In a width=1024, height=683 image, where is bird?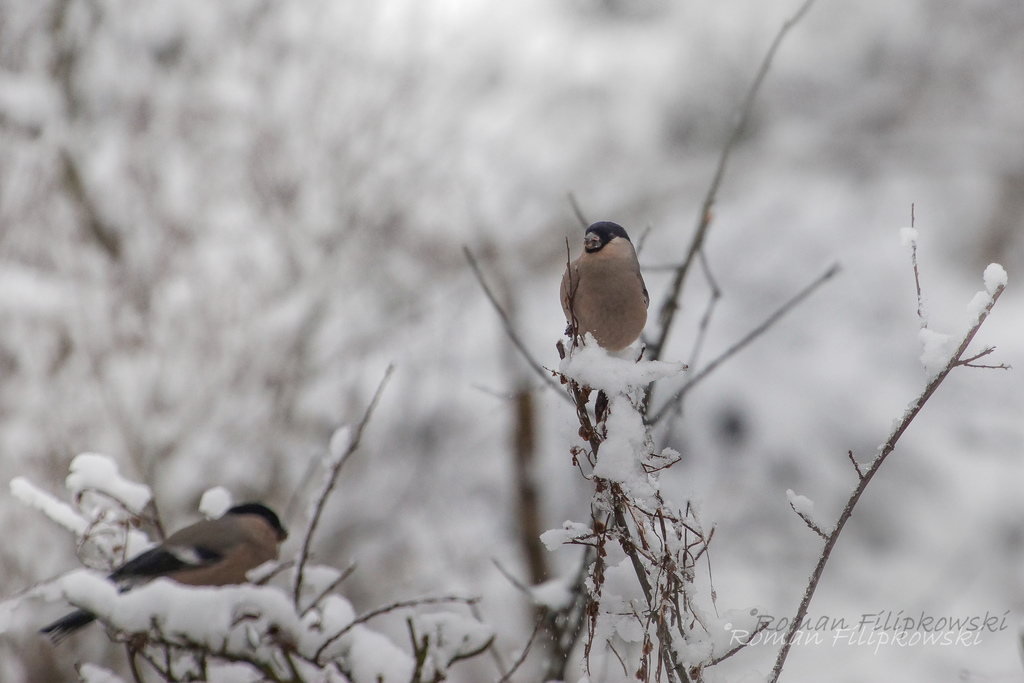
bbox=(42, 498, 289, 643).
